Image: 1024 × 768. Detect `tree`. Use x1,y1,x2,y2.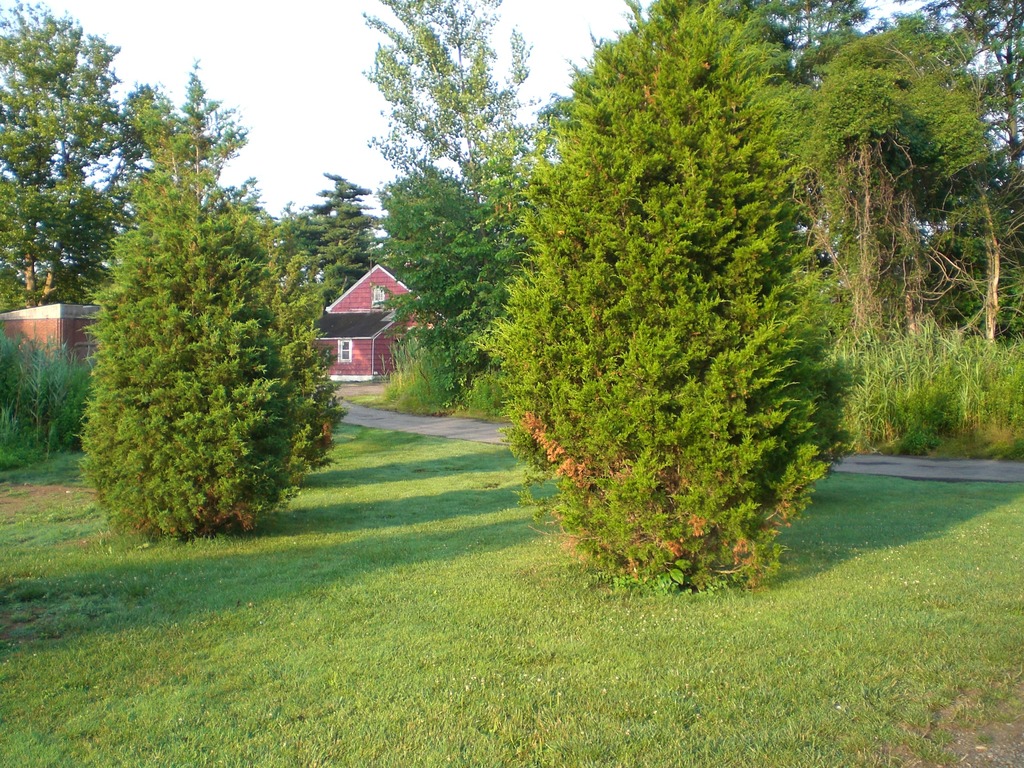
0,0,153,321.
